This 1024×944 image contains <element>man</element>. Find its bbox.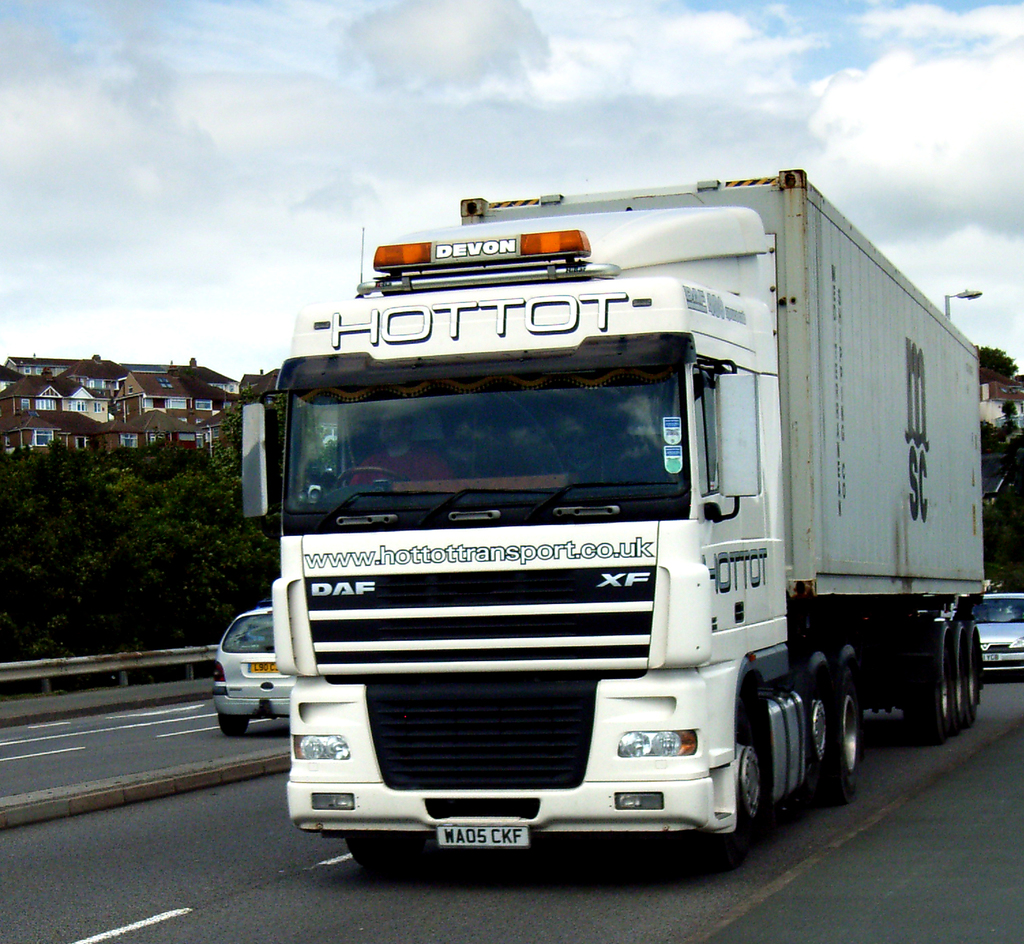
BBox(347, 409, 448, 485).
